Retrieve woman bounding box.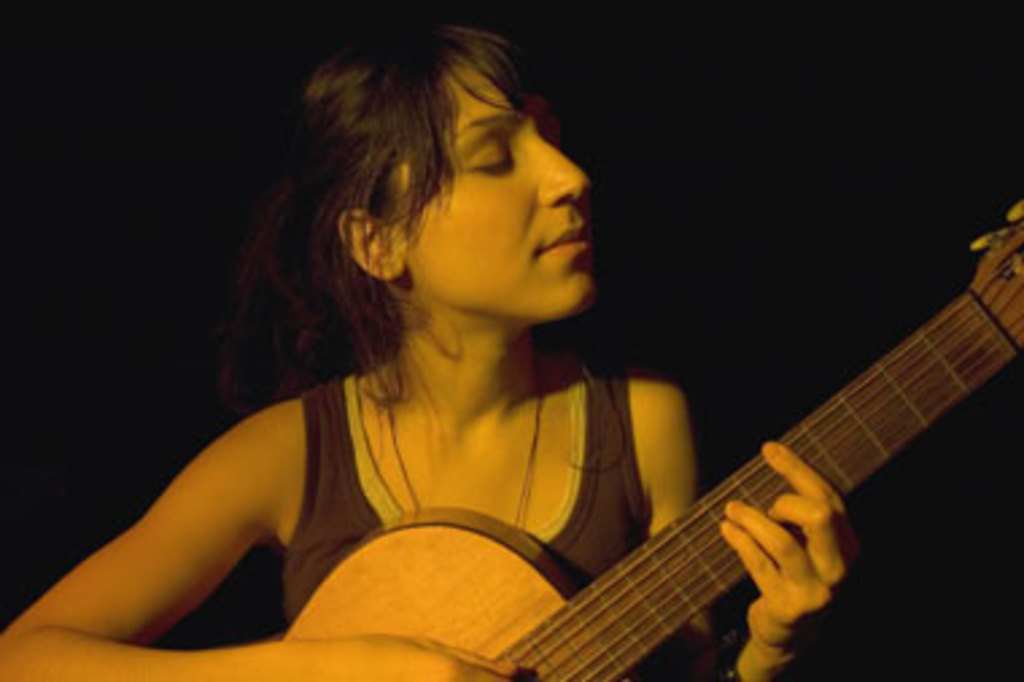
Bounding box: bbox=(0, 24, 854, 679).
